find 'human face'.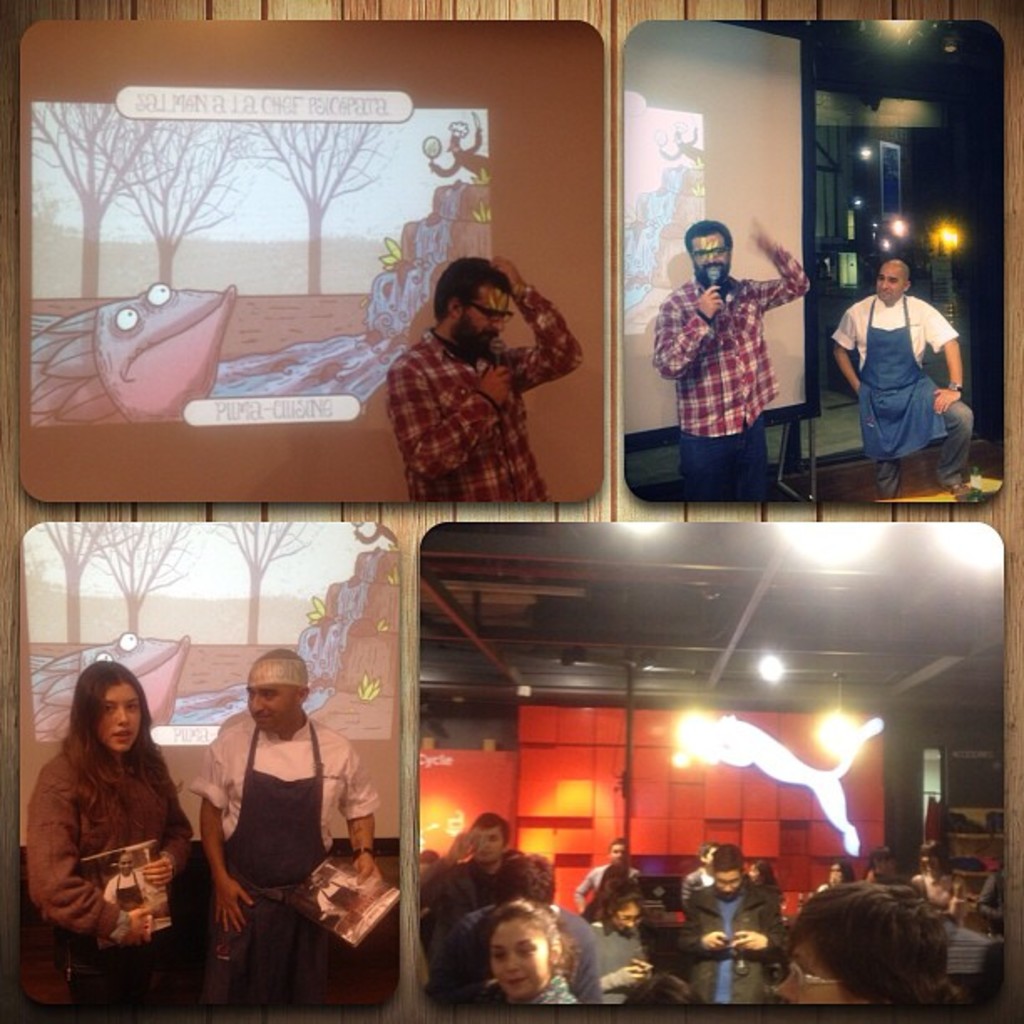
[x1=693, y1=228, x2=733, y2=283].
